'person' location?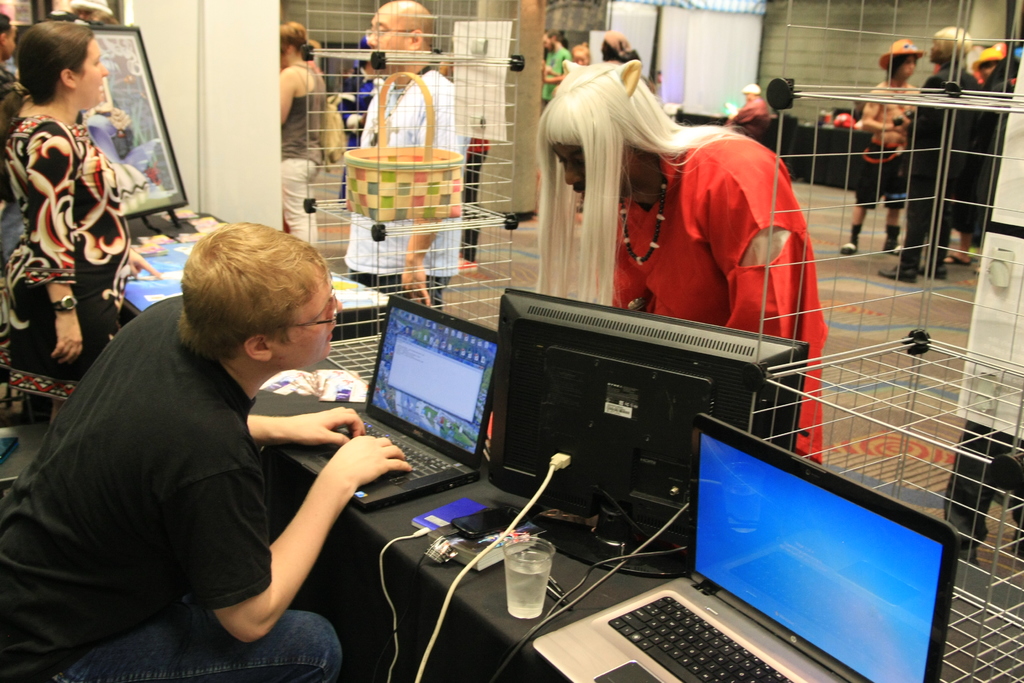
left=536, top=26, right=572, bottom=113
